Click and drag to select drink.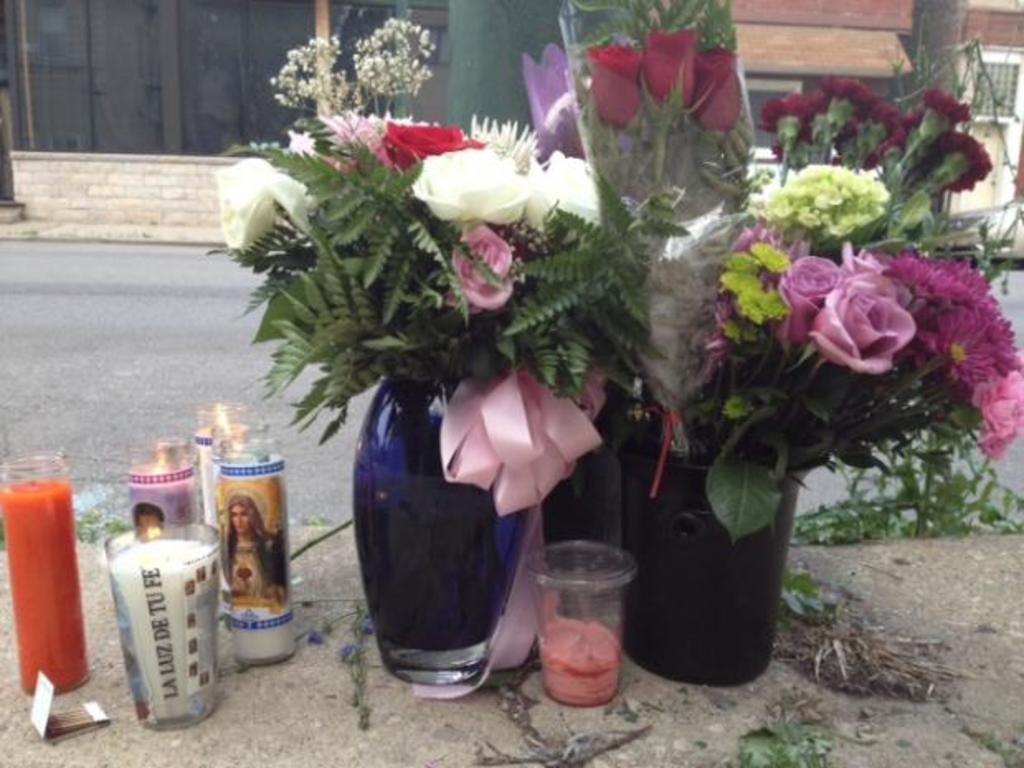
Selection: detection(109, 532, 216, 730).
